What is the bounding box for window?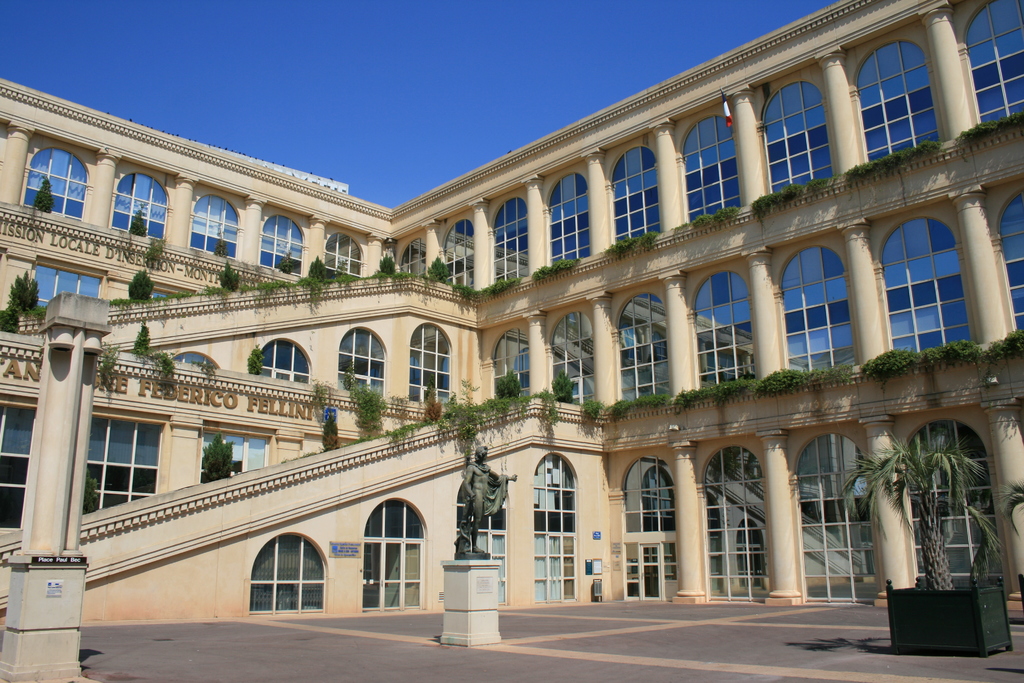
(left=884, top=185, right=982, bottom=353).
